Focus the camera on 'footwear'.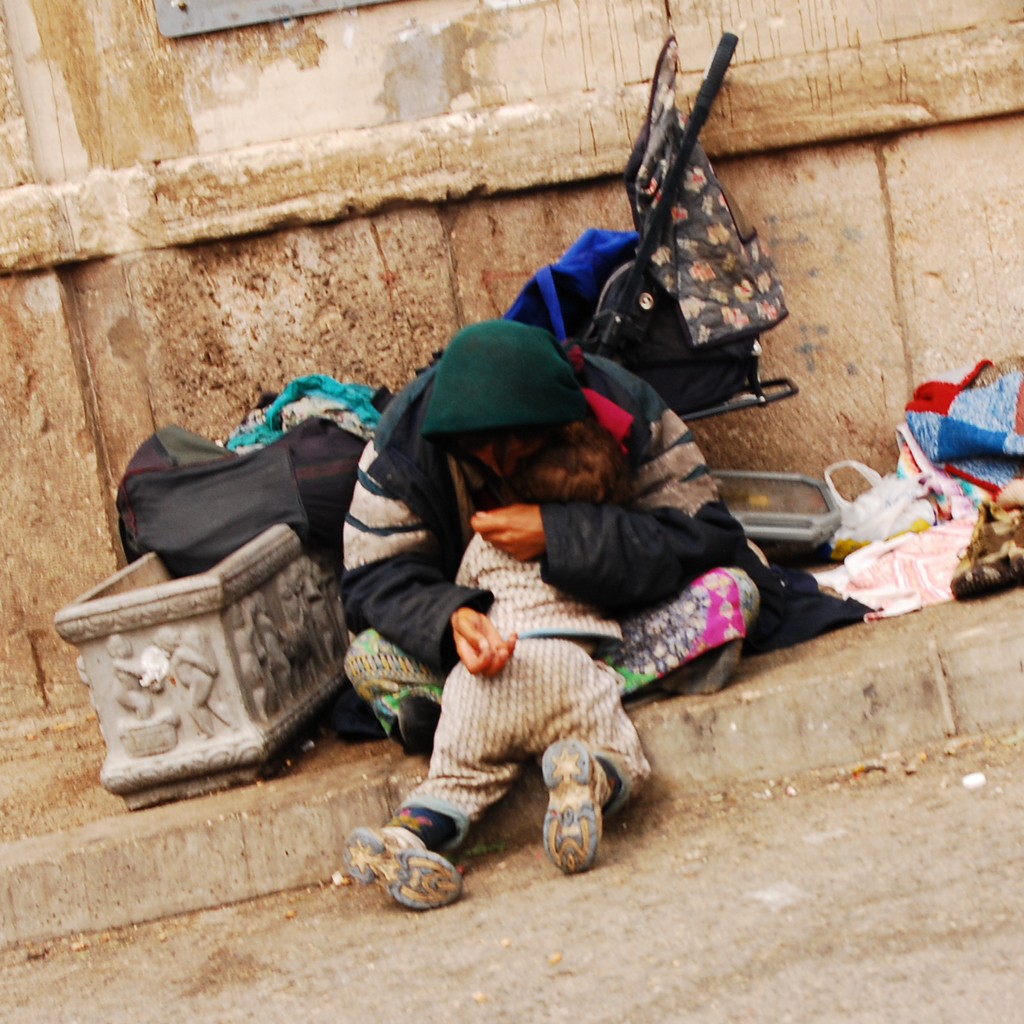
Focus region: (395, 693, 440, 755).
